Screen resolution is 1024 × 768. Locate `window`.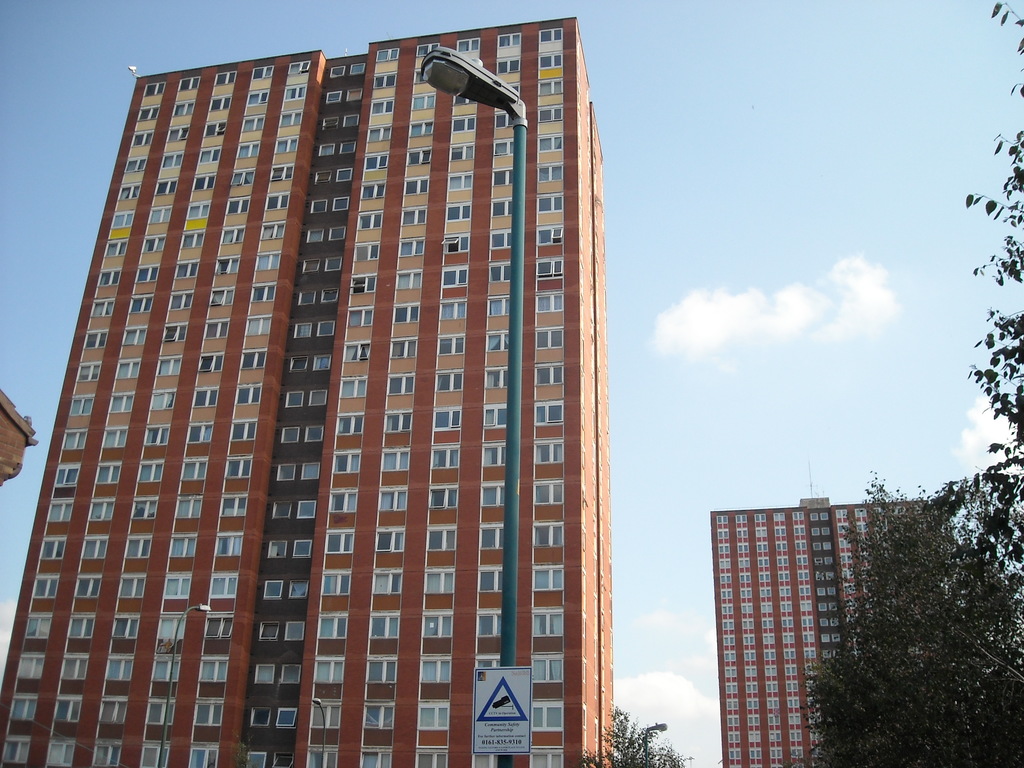
x1=142 y1=81 x2=162 y2=97.
